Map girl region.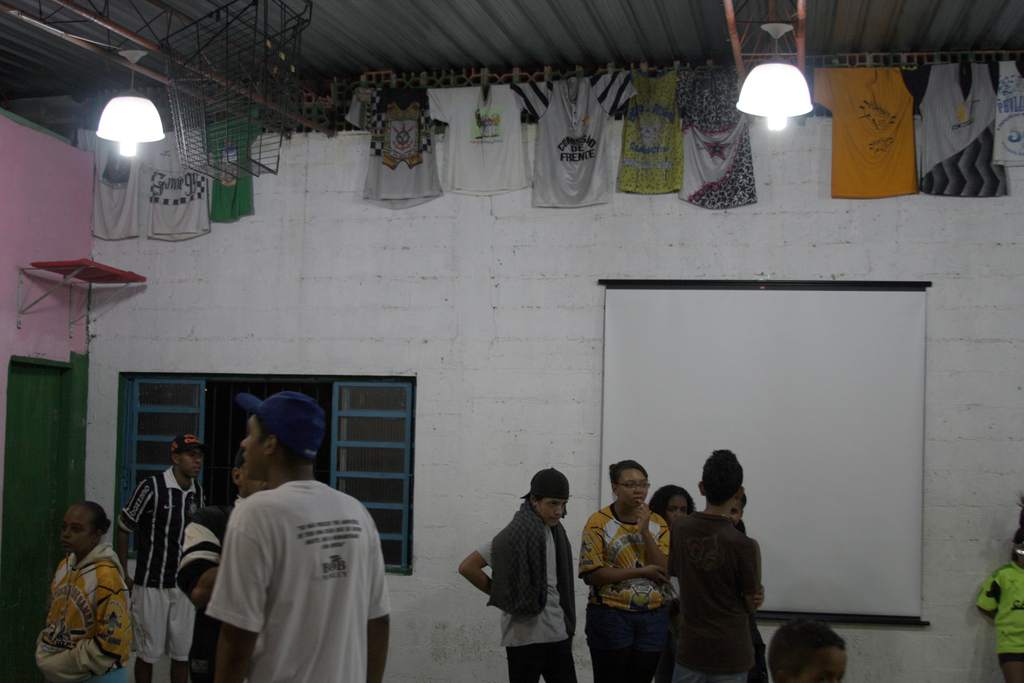
Mapped to 30, 502, 129, 682.
